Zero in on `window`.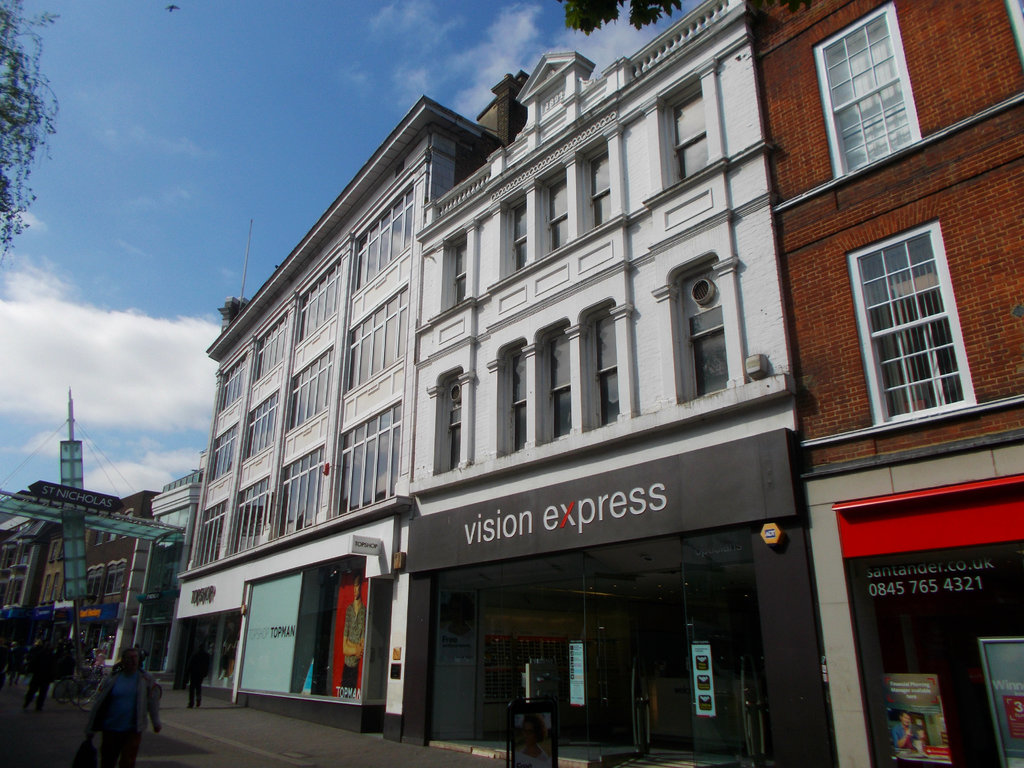
Zeroed in: x1=452, y1=390, x2=471, y2=467.
